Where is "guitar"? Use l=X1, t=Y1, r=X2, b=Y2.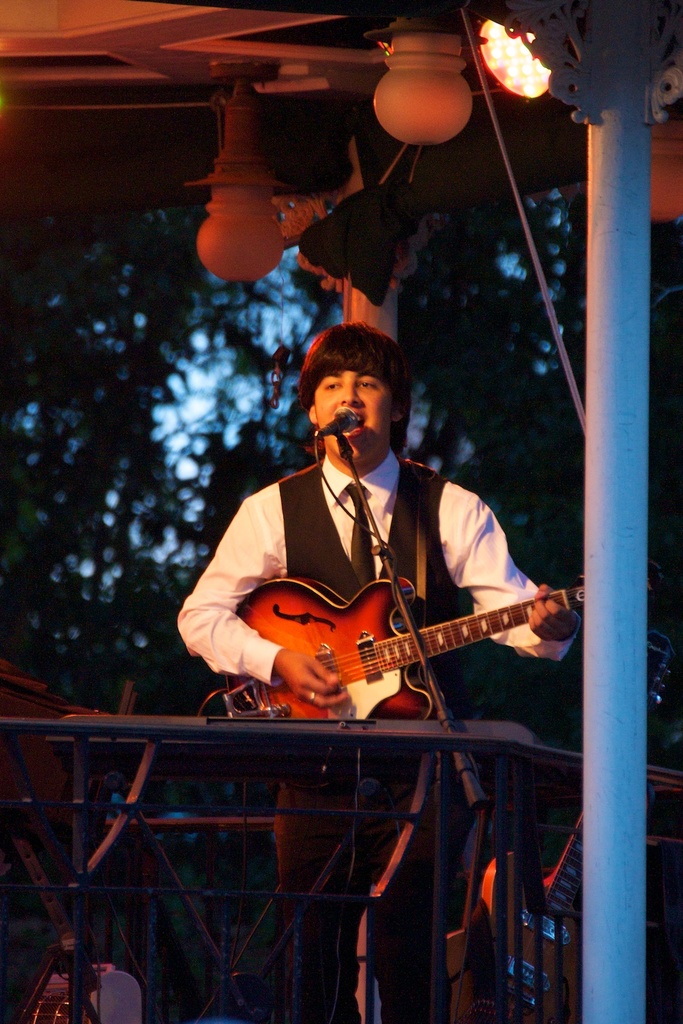
l=223, t=568, r=613, b=727.
